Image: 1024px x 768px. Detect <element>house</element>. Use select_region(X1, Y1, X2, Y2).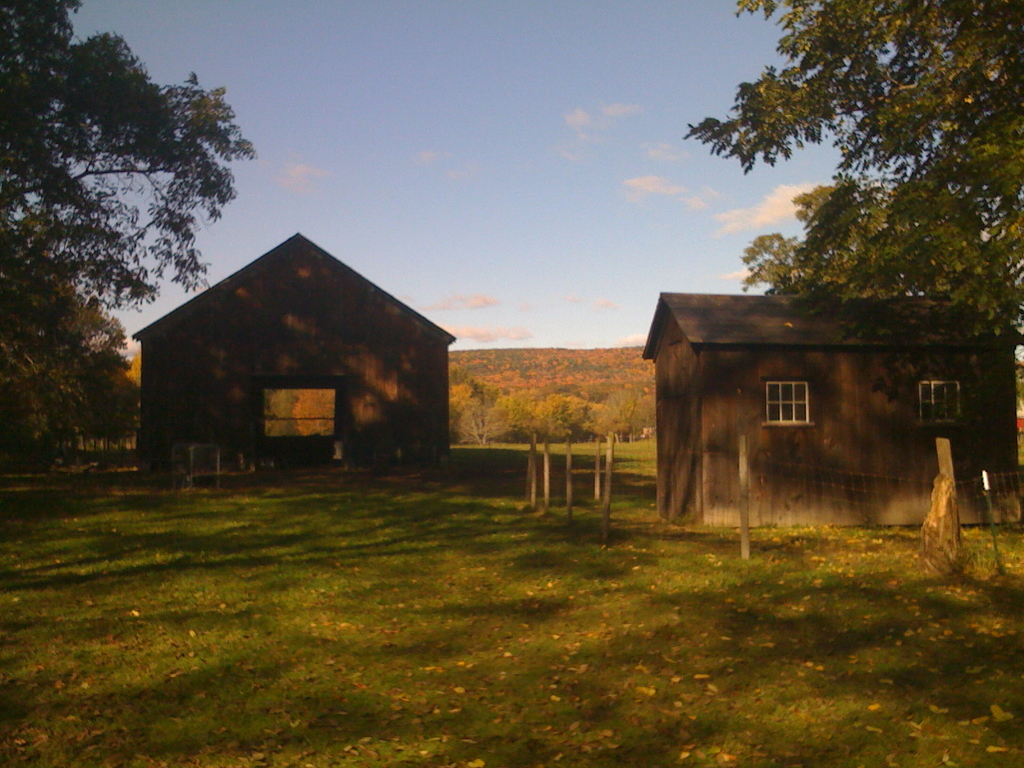
select_region(668, 266, 1002, 538).
